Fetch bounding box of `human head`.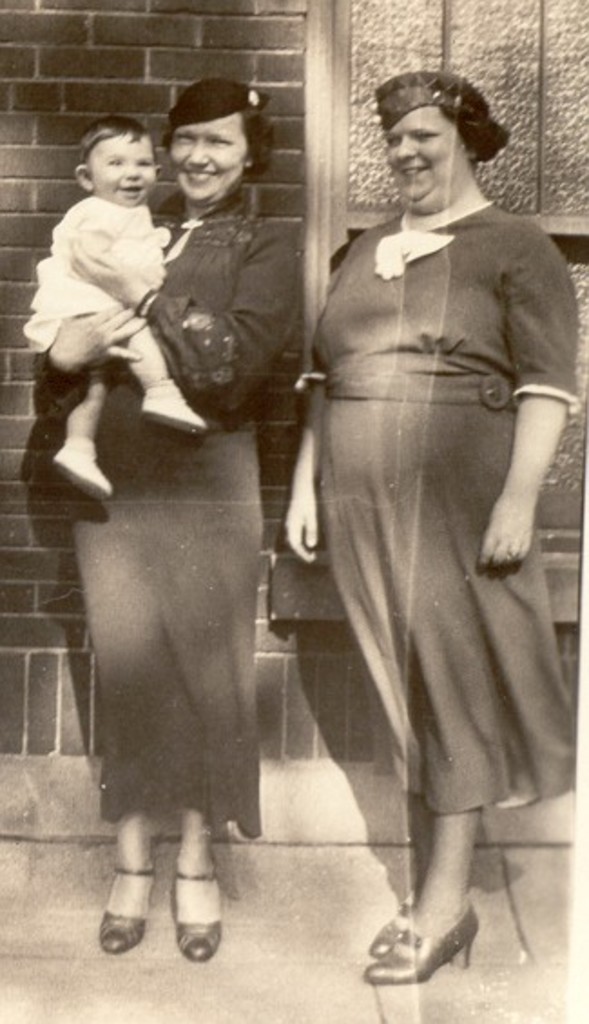
Bbox: <box>136,74,252,199</box>.
